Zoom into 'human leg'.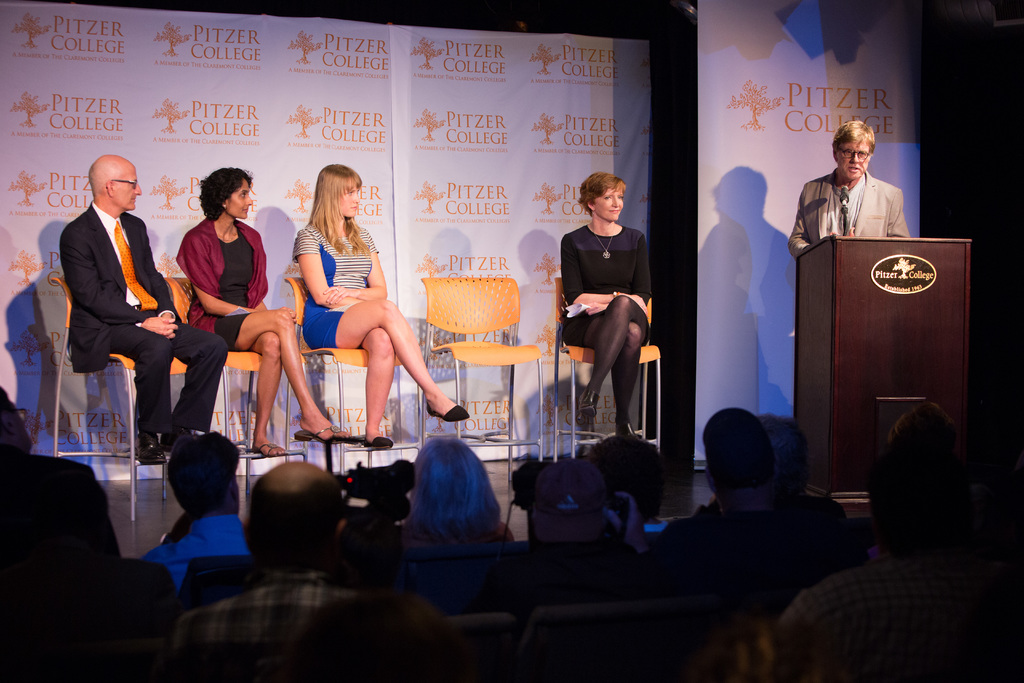
Zoom target: left=102, top=314, right=168, bottom=466.
